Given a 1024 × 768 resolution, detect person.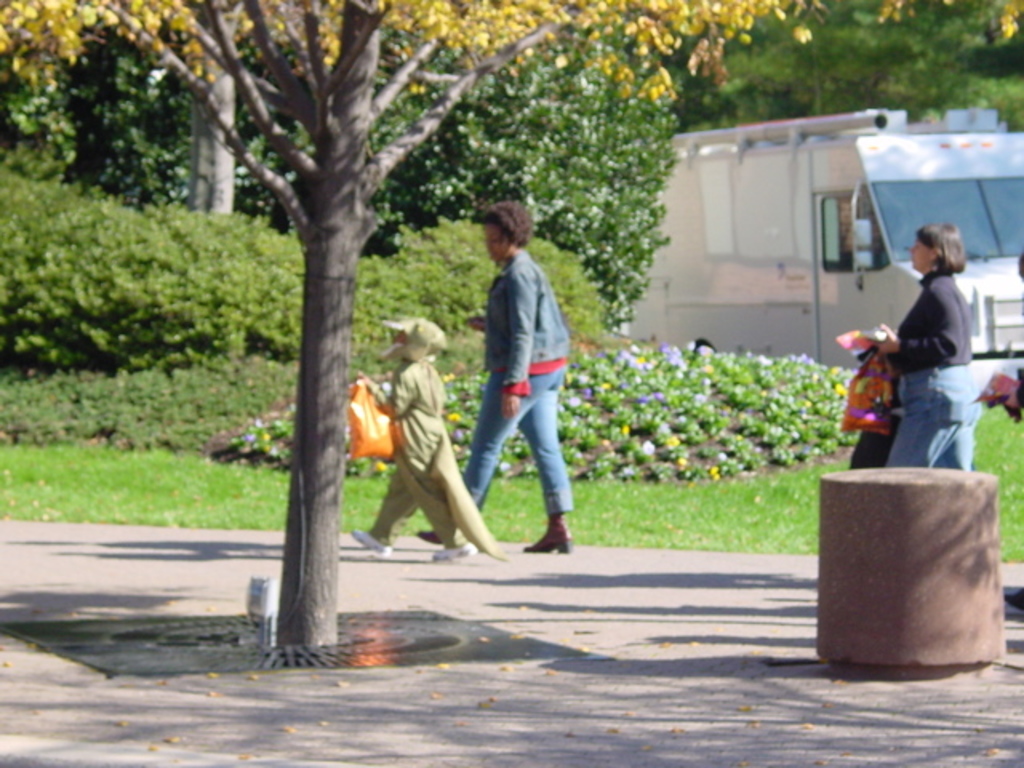
[870, 222, 979, 475].
